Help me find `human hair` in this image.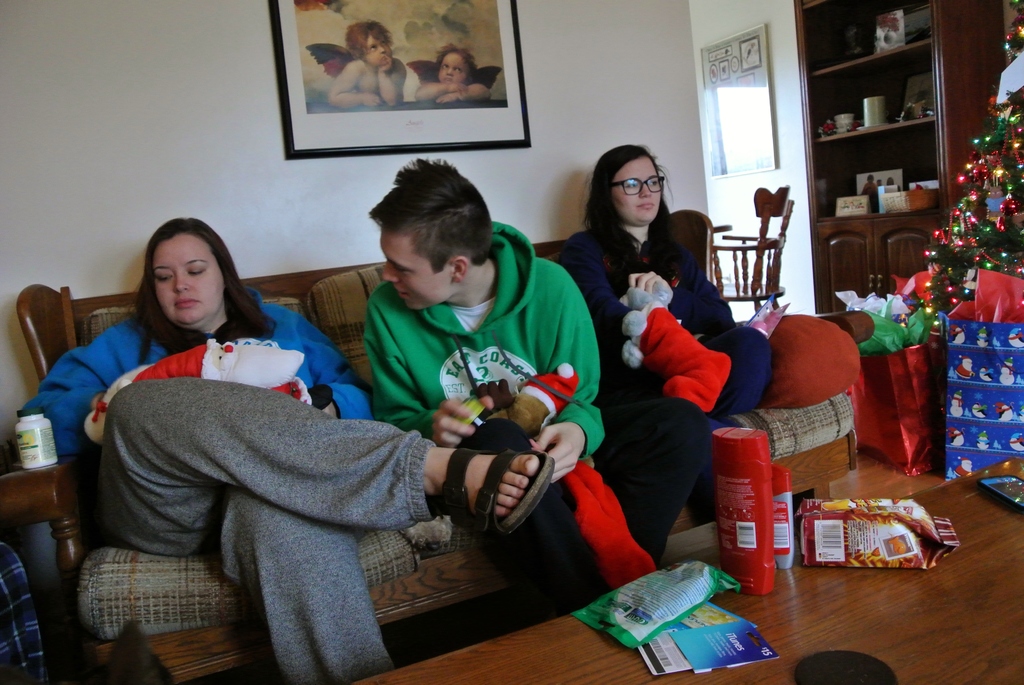
Found it: 114/216/260/351.
